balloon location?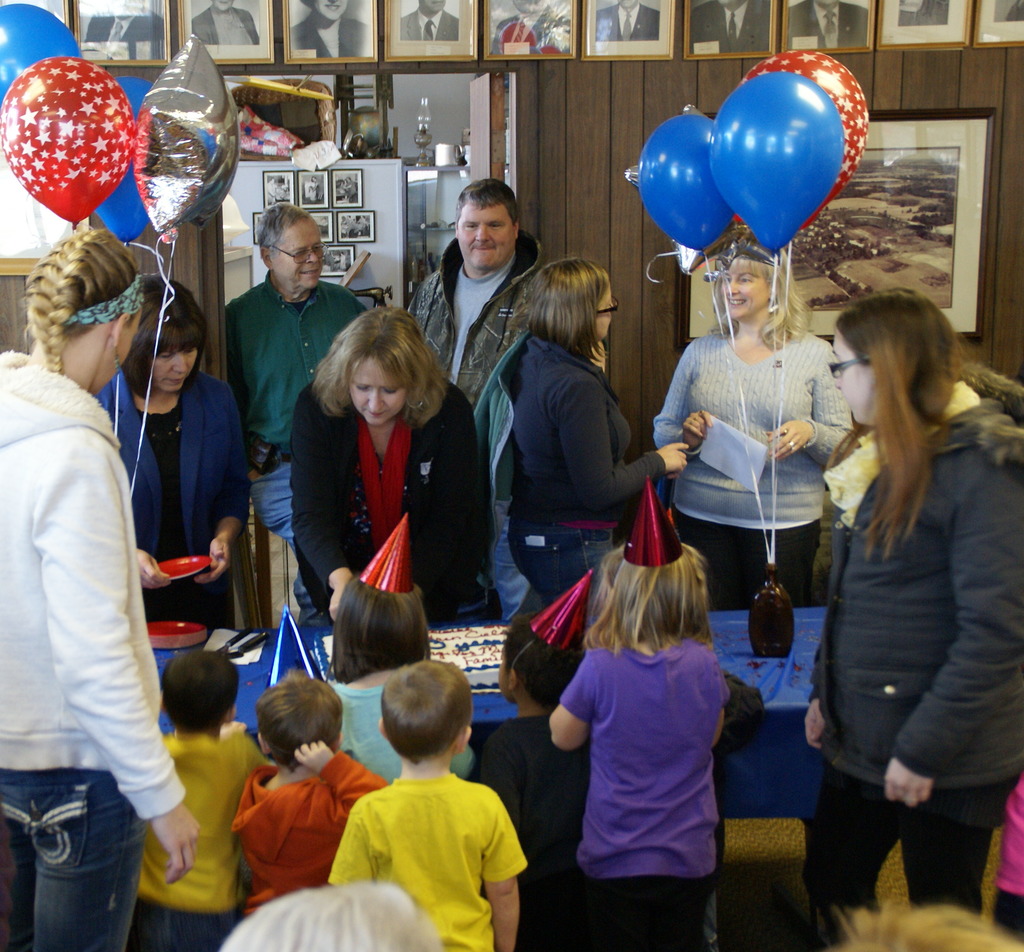
708:72:844:258
